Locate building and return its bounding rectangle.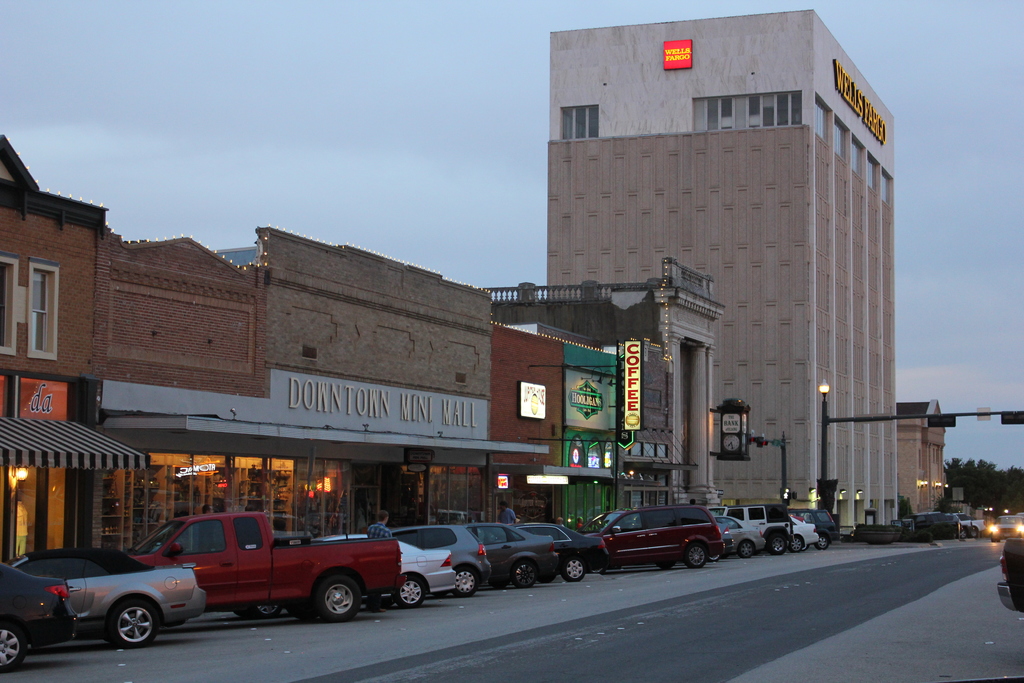
899, 395, 944, 513.
